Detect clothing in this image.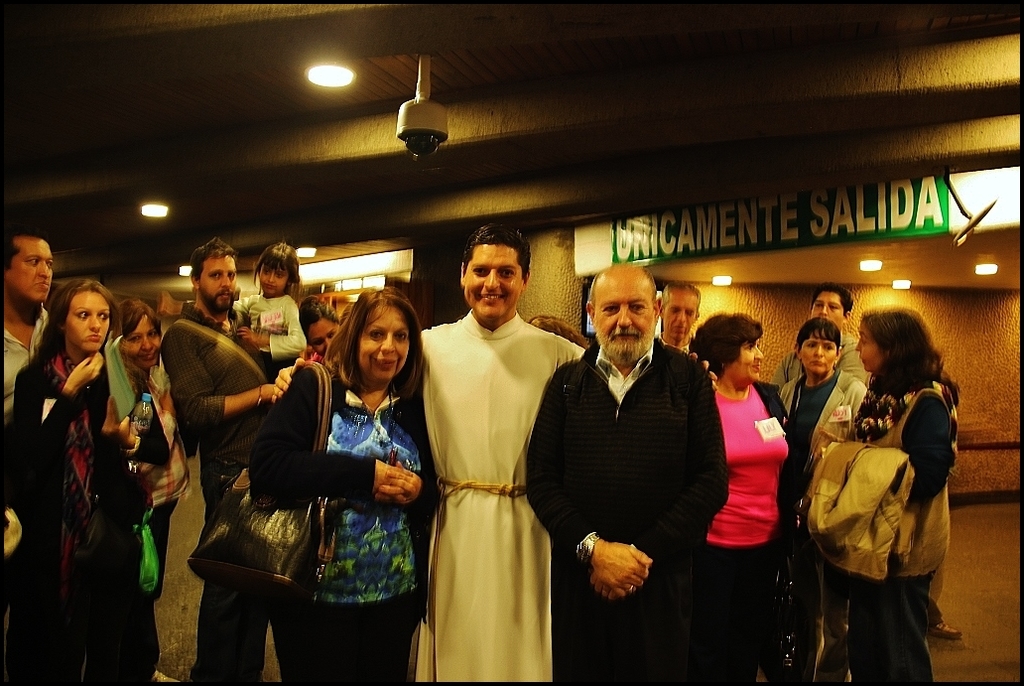
Detection: bbox(0, 345, 172, 685).
